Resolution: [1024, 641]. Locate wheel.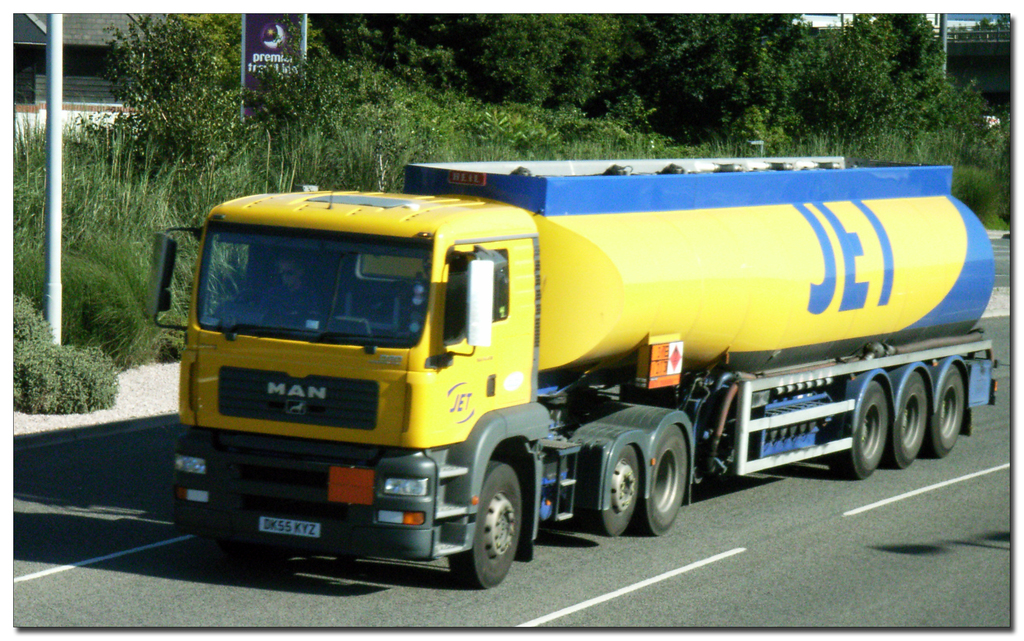
box=[451, 471, 524, 592].
